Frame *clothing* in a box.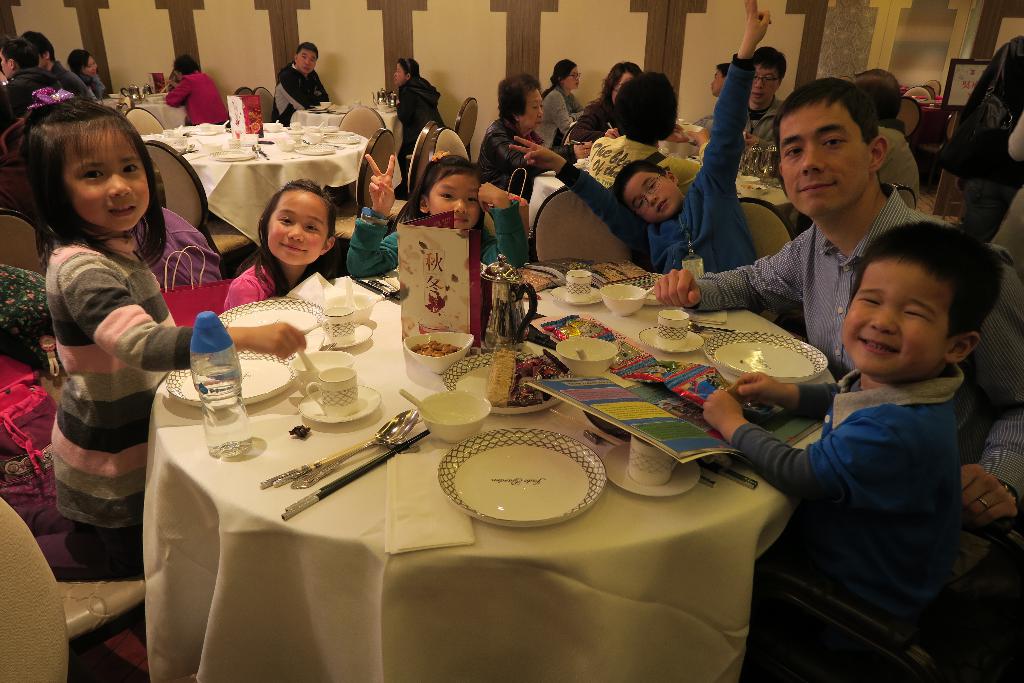
(x1=691, y1=177, x2=1023, y2=515).
